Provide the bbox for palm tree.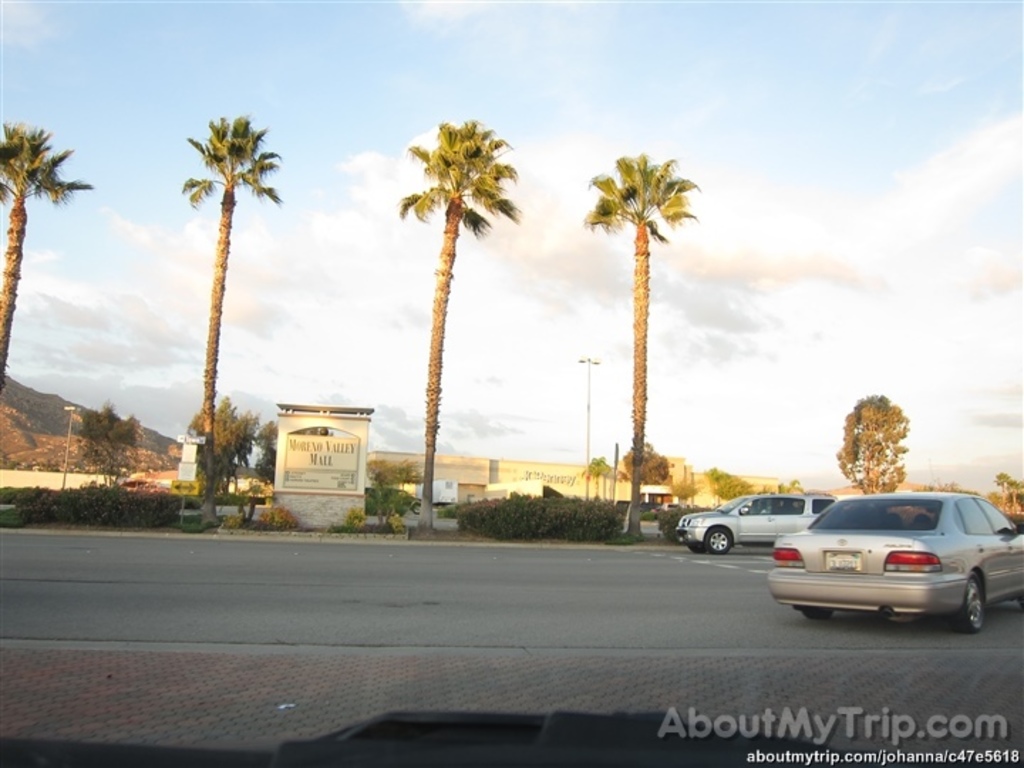
x1=0, y1=122, x2=90, y2=378.
